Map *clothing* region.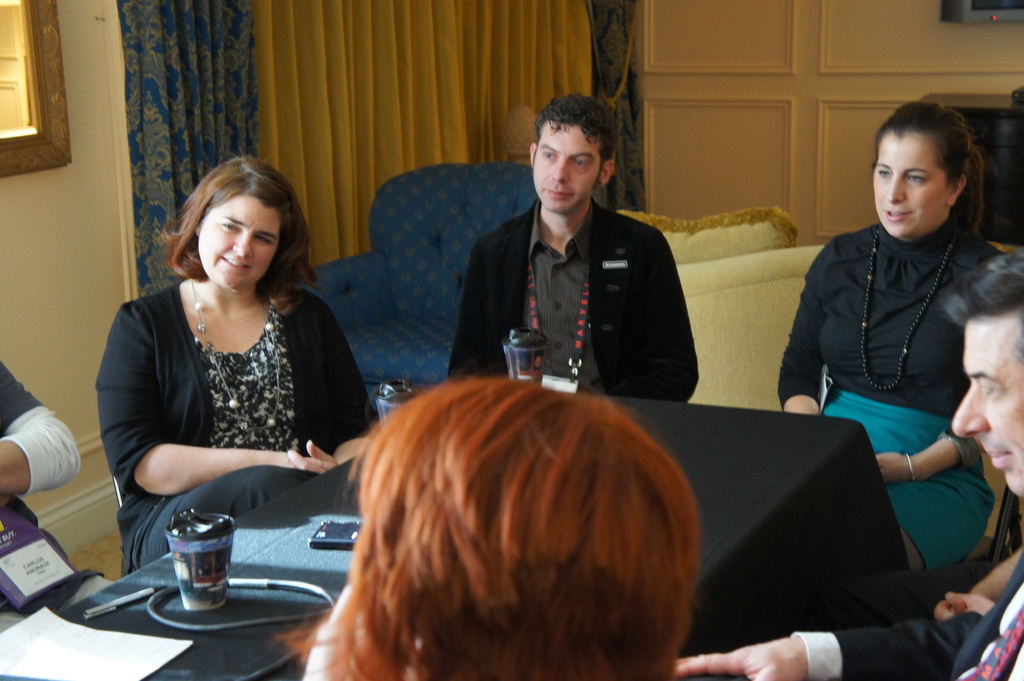
Mapped to select_region(791, 548, 1023, 680).
